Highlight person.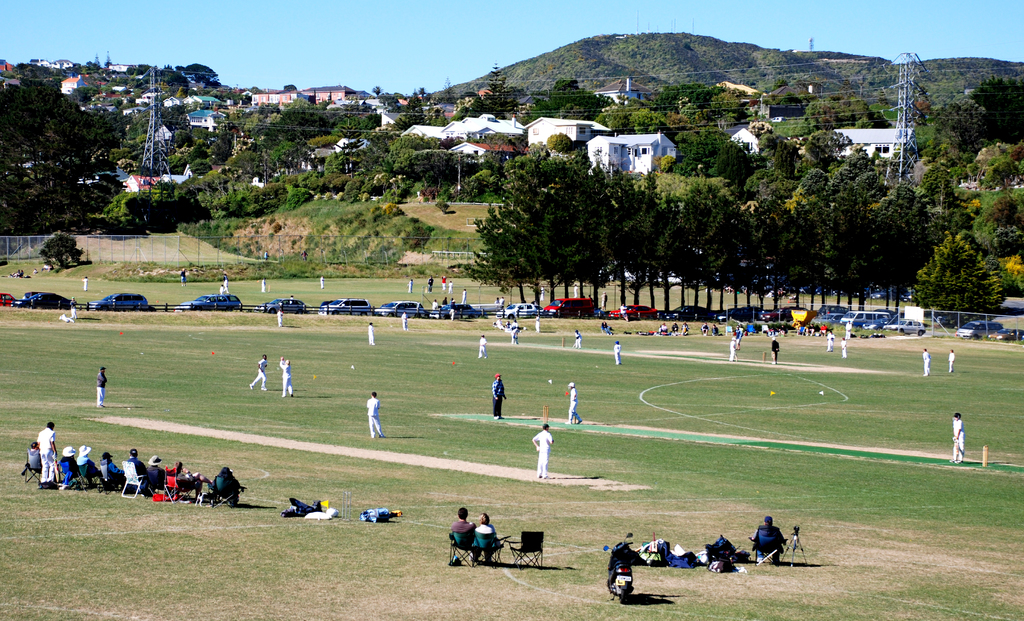
Highlighted region: 151:456:200:490.
